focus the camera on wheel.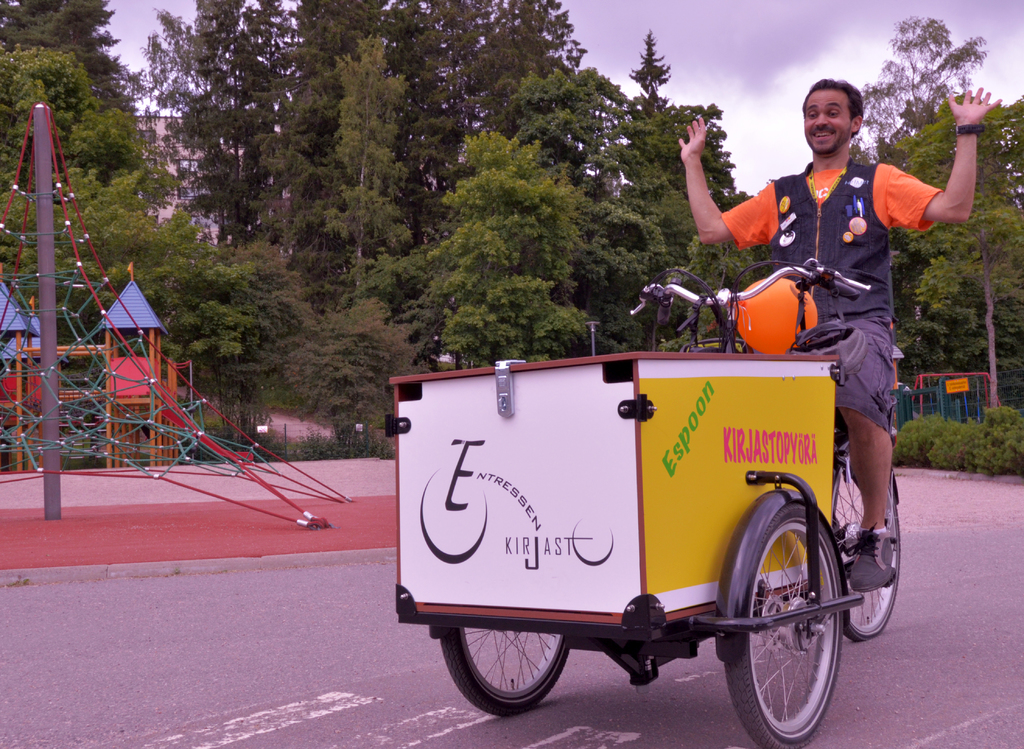
Focus region: (x1=725, y1=506, x2=843, y2=748).
